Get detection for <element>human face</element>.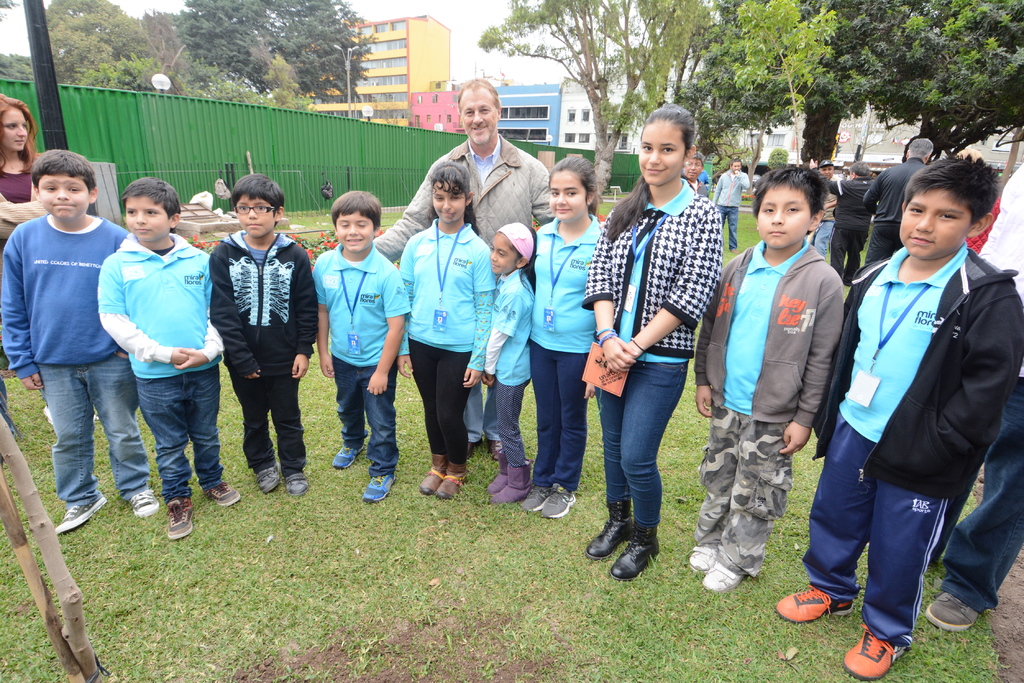
Detection: <bbox>38, 173, 86, 218</bbox>.
